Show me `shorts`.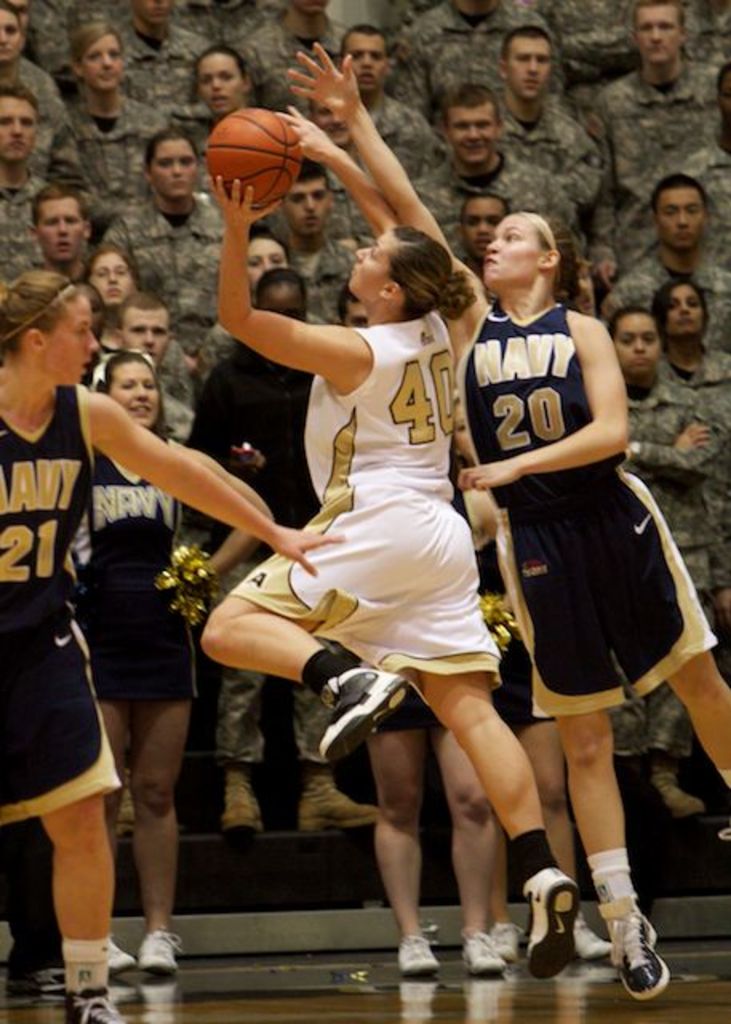
`shorts` is here: 86:600:198:707.
